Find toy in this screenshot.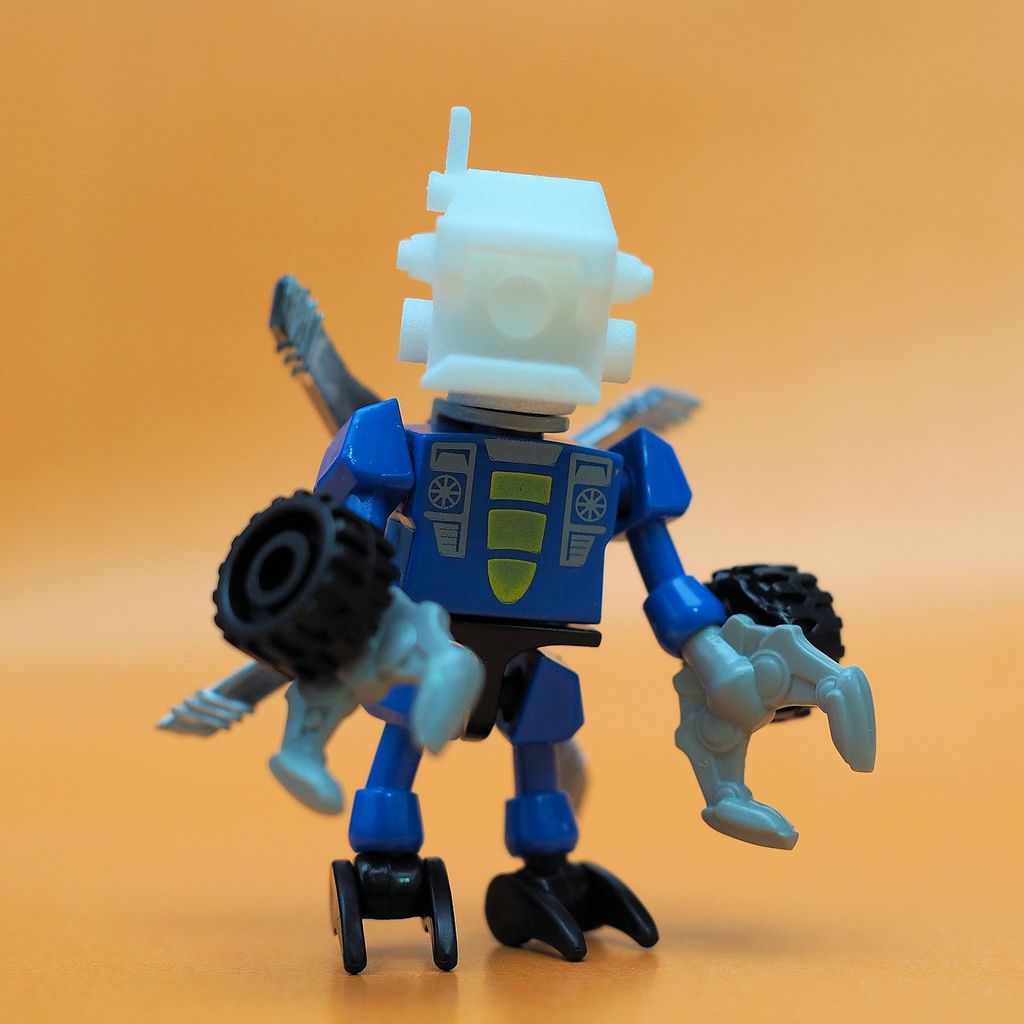
The bounding box for toy is [x1=185, y1=142, x2=860, y2=964].
